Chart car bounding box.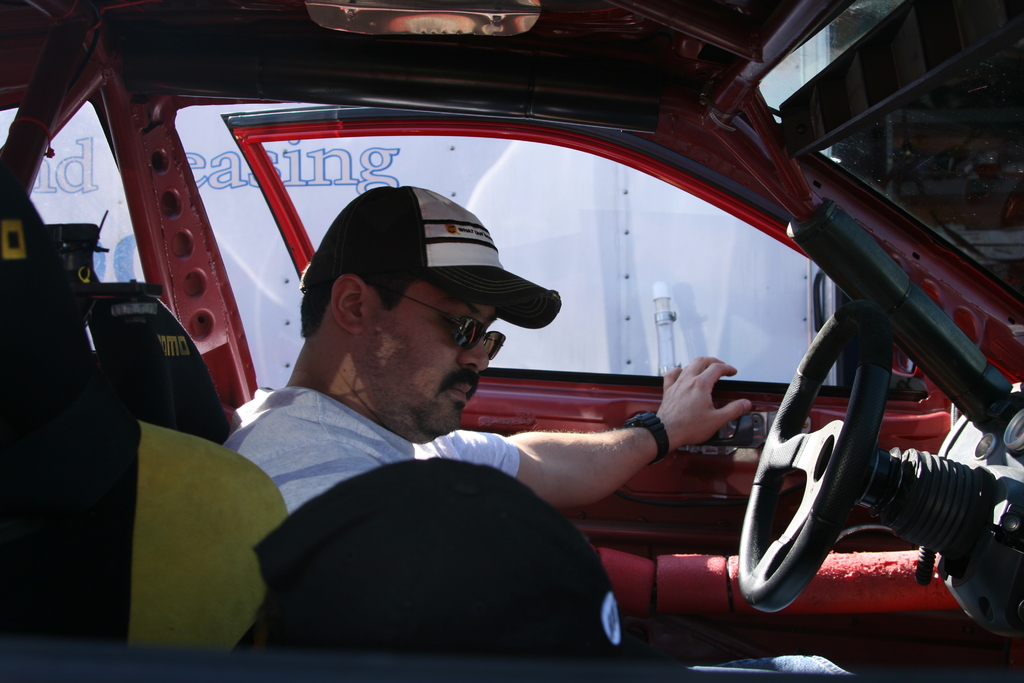
Charted: l=0, t=0, r=1023, b=682.
